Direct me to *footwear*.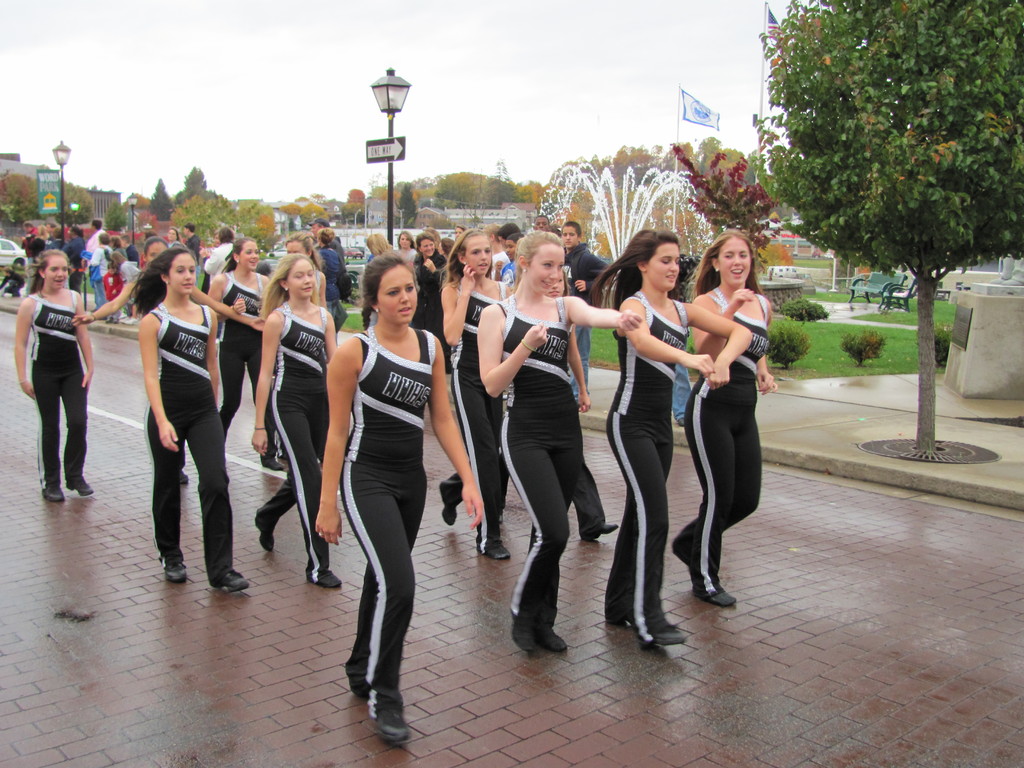
Direction: box(343, 671, 367, 700).
